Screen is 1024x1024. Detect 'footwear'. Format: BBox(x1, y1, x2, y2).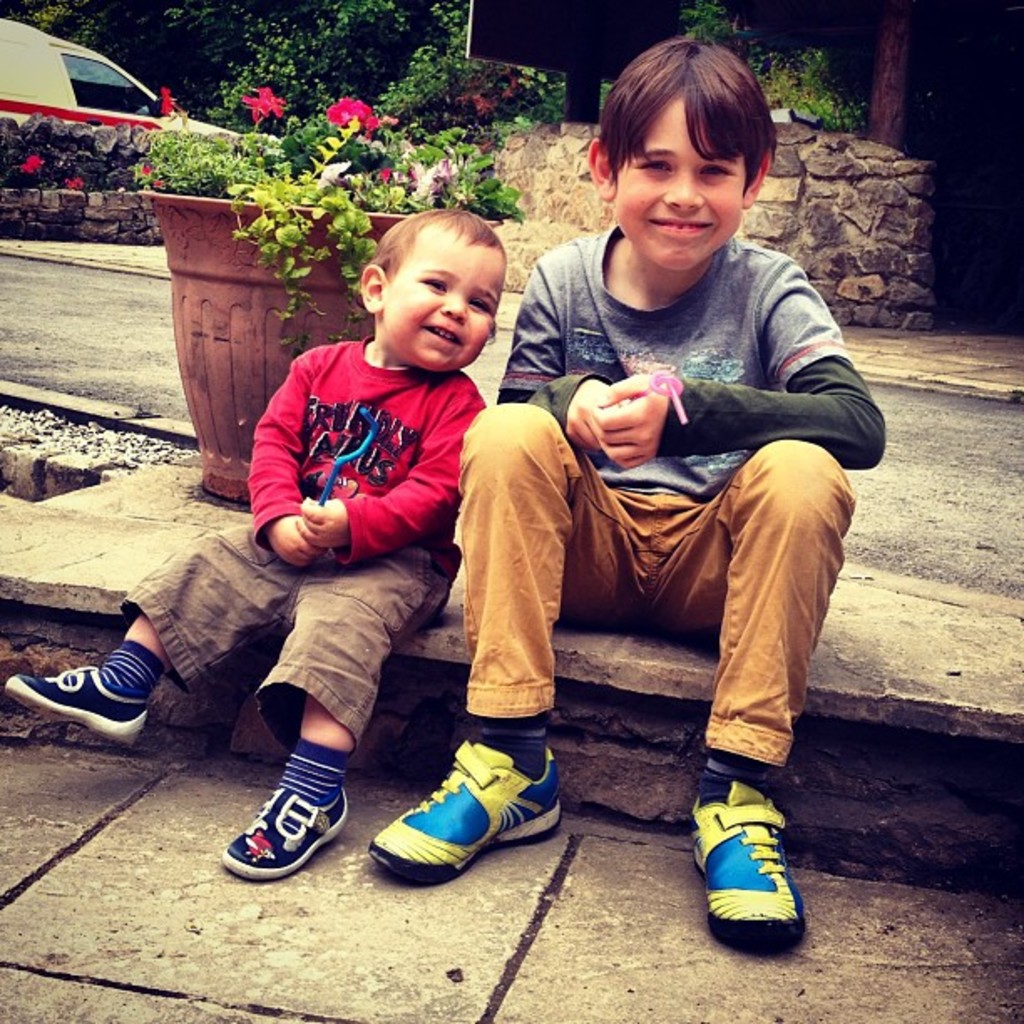
BBox(363, 735, 557, 888).
